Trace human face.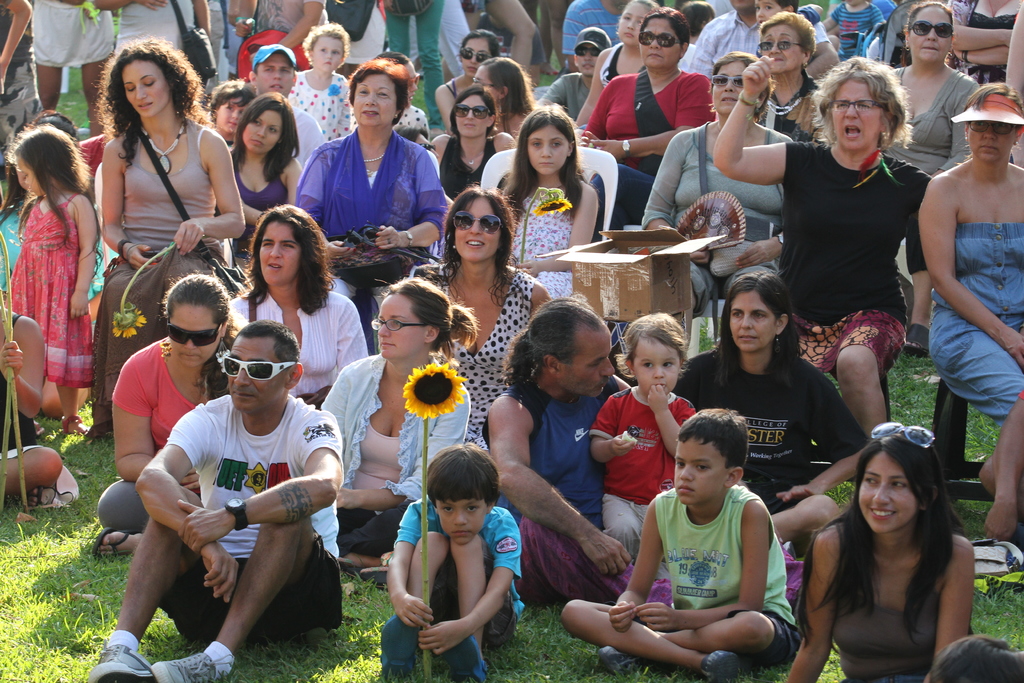
Traced to <bbox>968, 120, 1018, 162</bbox>.
